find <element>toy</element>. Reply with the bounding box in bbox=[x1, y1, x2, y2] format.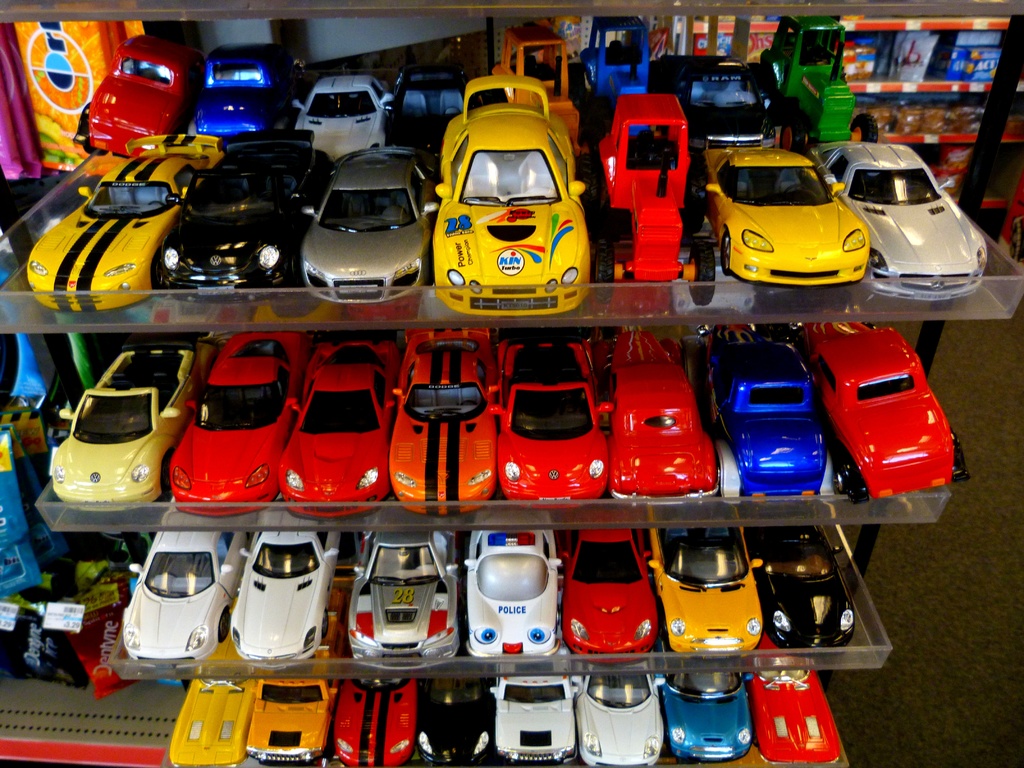
bbox=[245, 654, 341, 767].
